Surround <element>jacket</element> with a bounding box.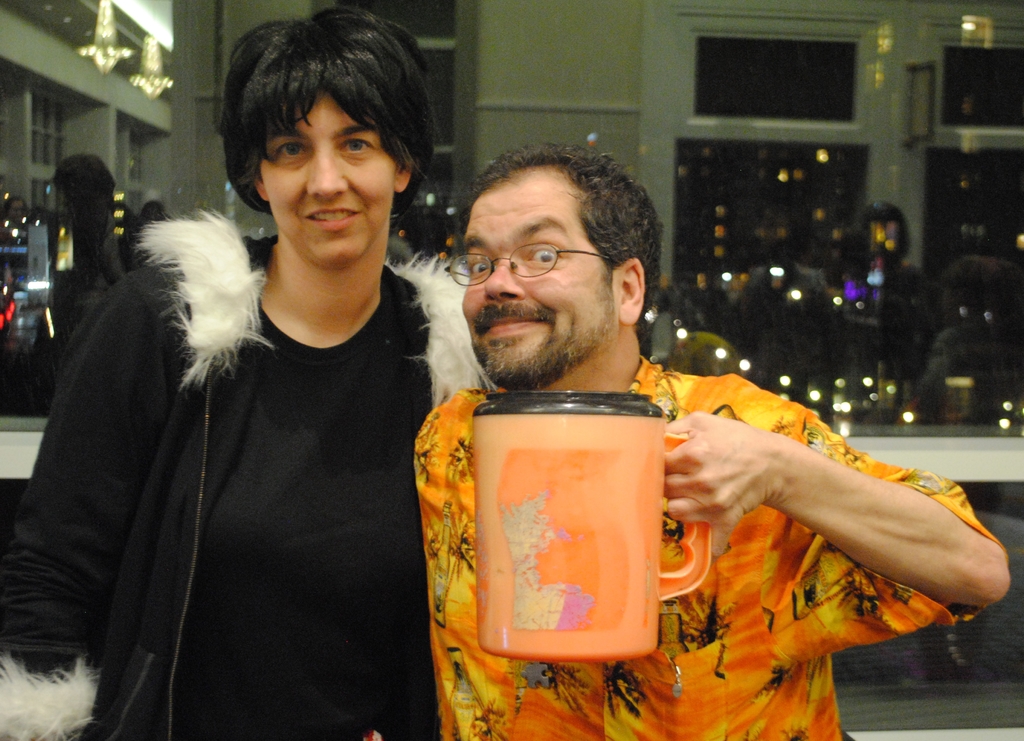
[x1=0, y1=204, x2=474, y2=740].
